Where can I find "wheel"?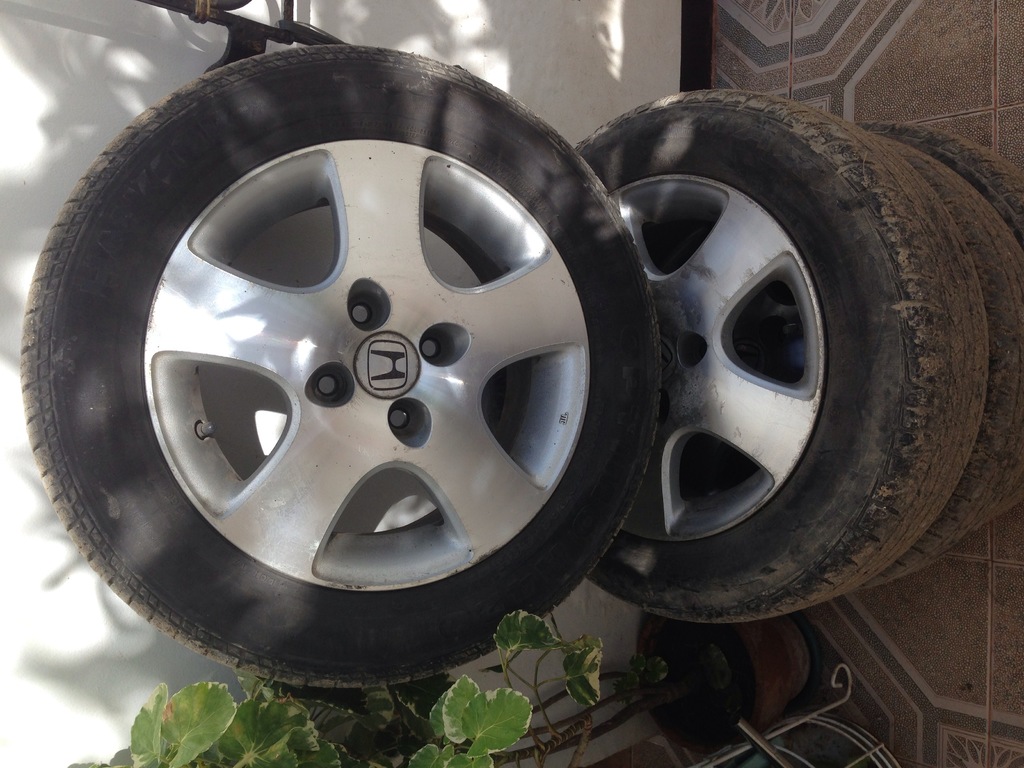
You can find it at [x1=25, y1=76, x2=773, y2=668].
